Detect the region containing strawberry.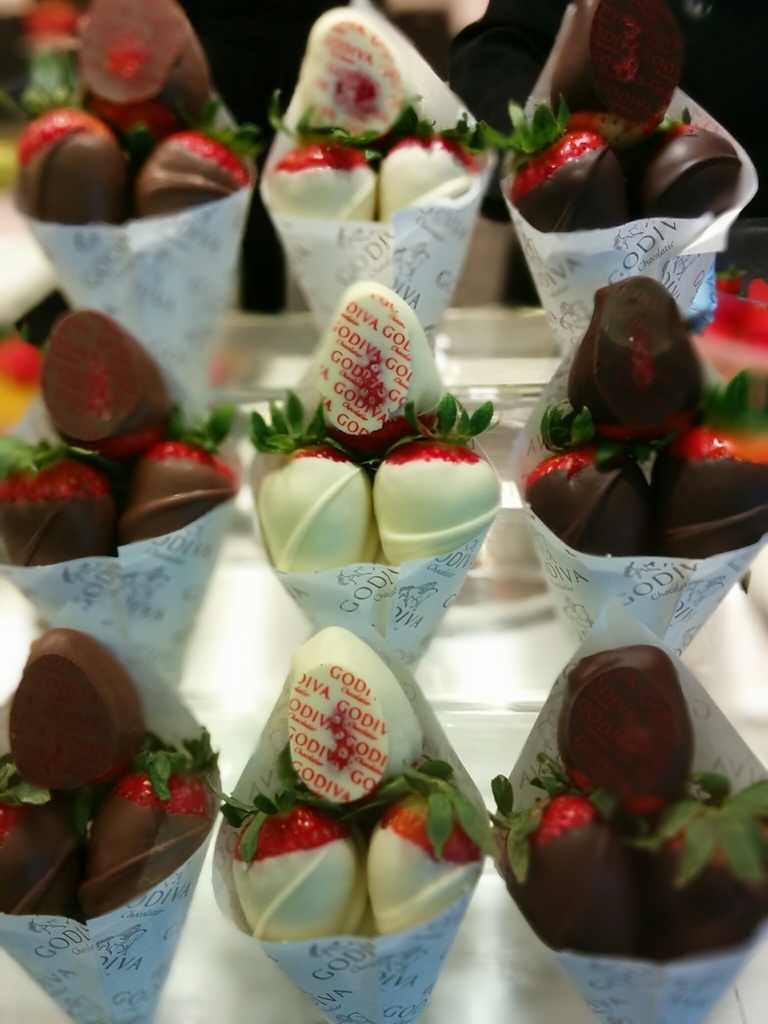
371 88 493 211.
